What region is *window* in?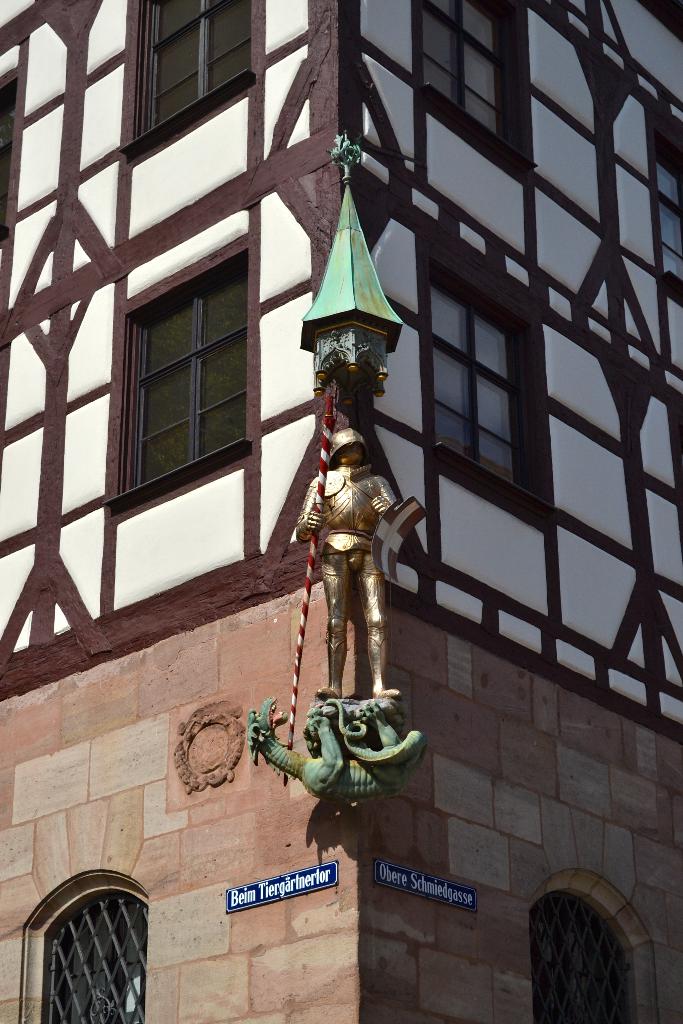
<bbox>126, 0, 260, 160</bbox>.
